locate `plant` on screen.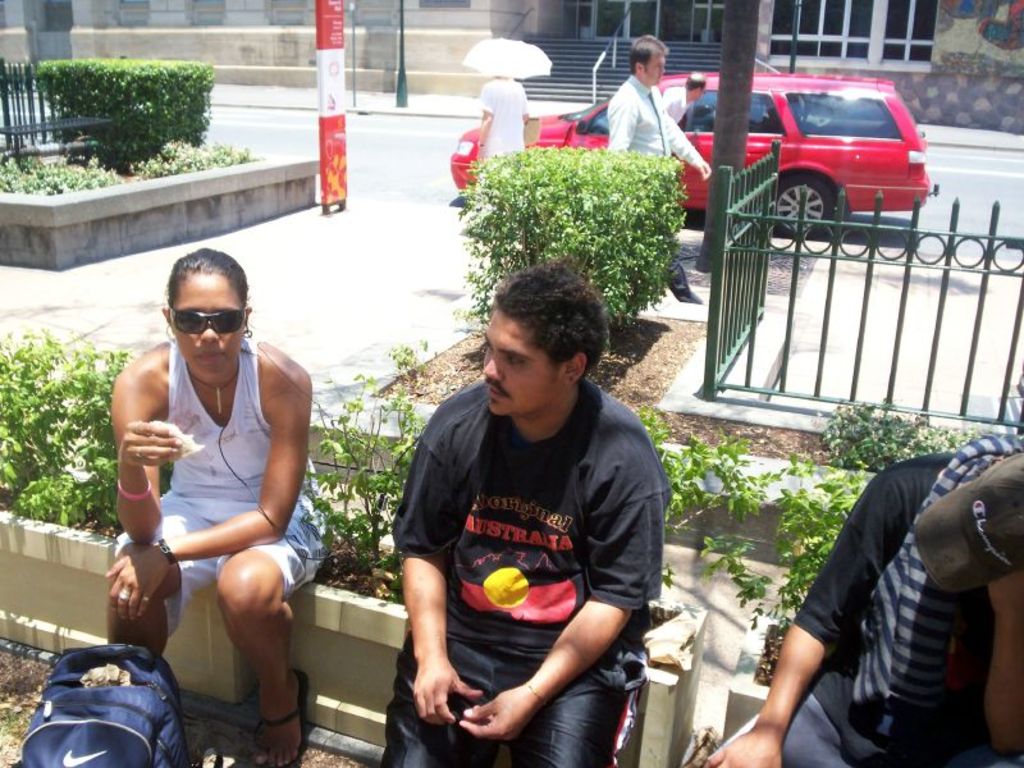
On screen at box(23, 56, 216, 173).
